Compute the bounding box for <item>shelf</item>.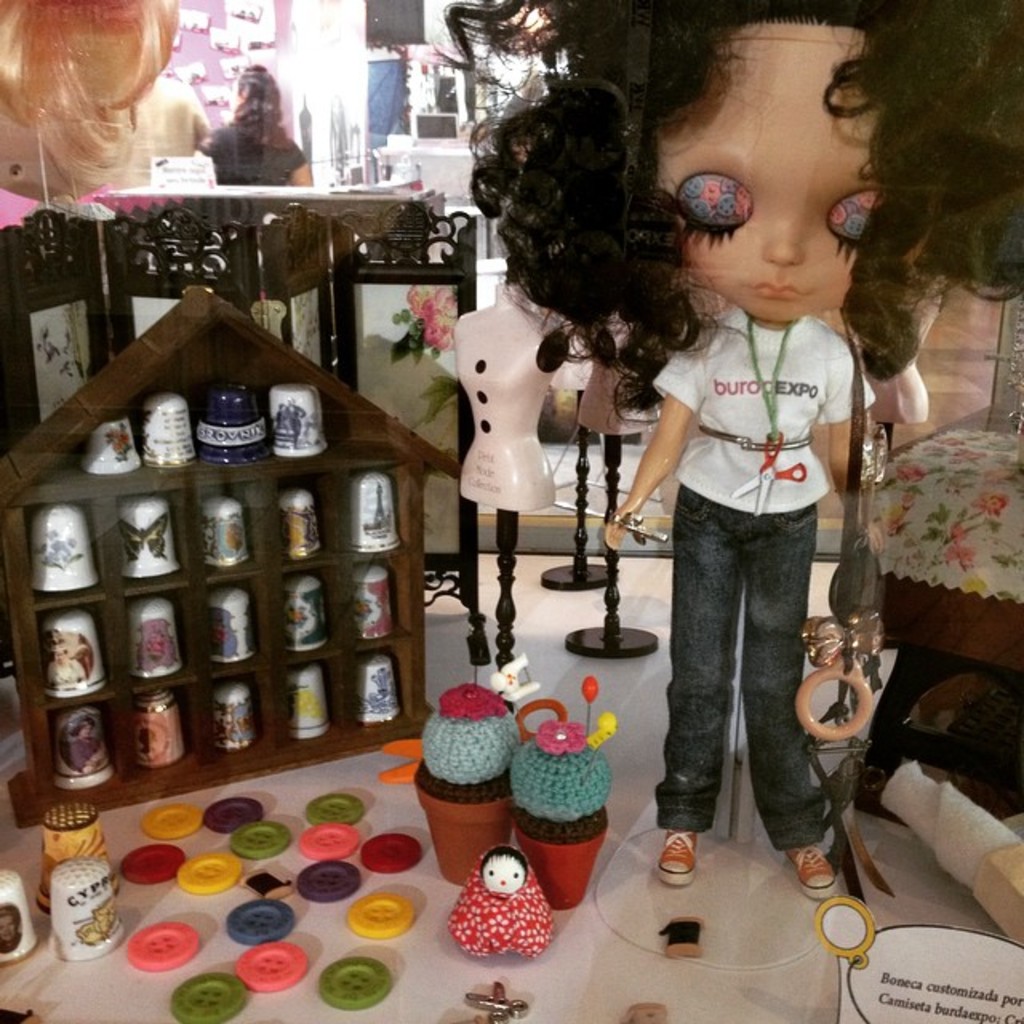
197,486,266,581.
